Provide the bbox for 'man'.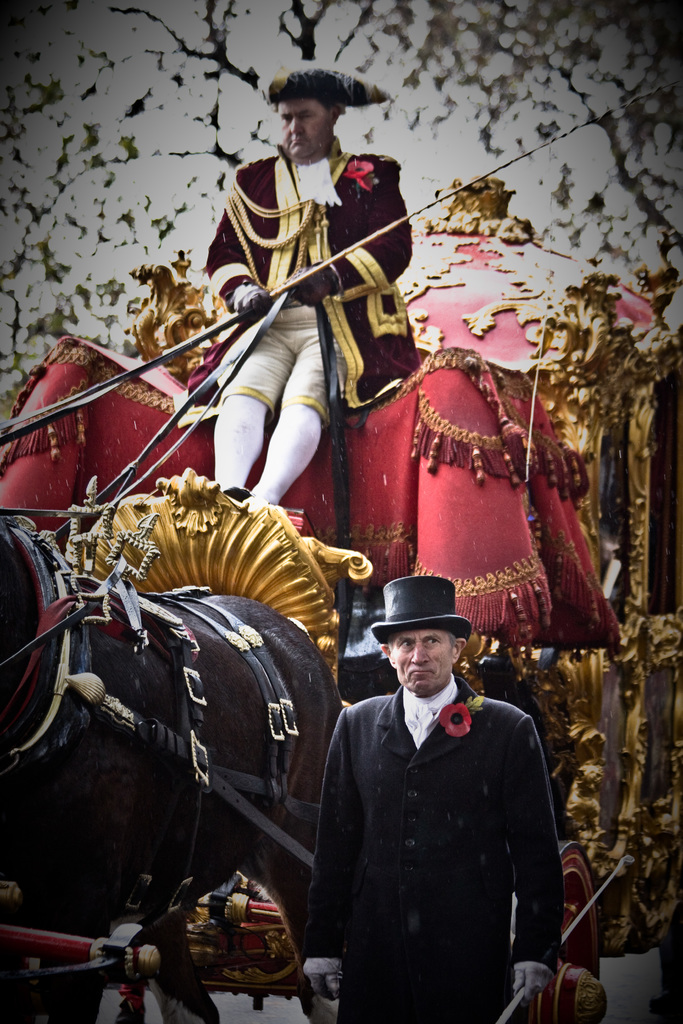
195:63:423:536.
